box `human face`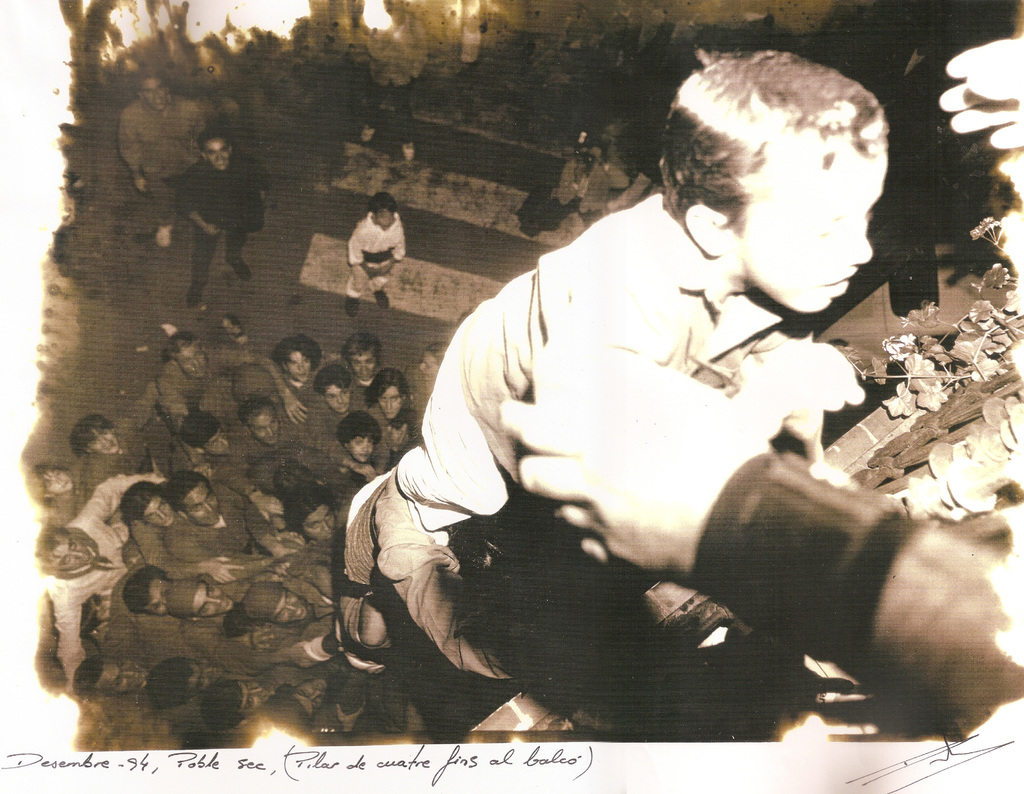
l=286, t=352, r=309, b=385
